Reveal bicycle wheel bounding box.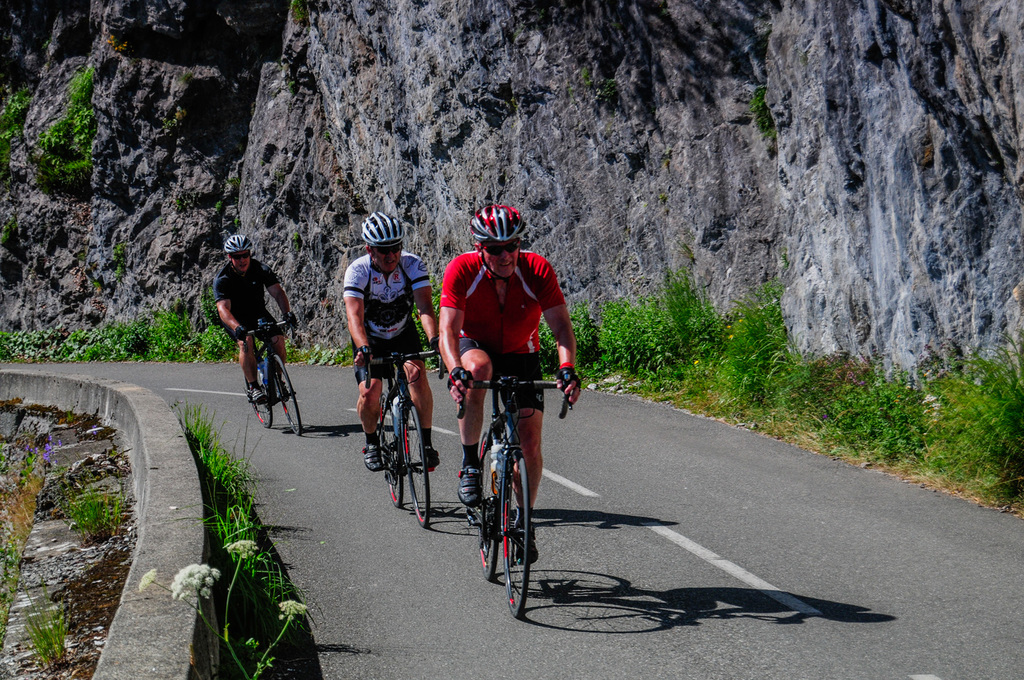
Revealed: box(399, 394, 436, 532).
